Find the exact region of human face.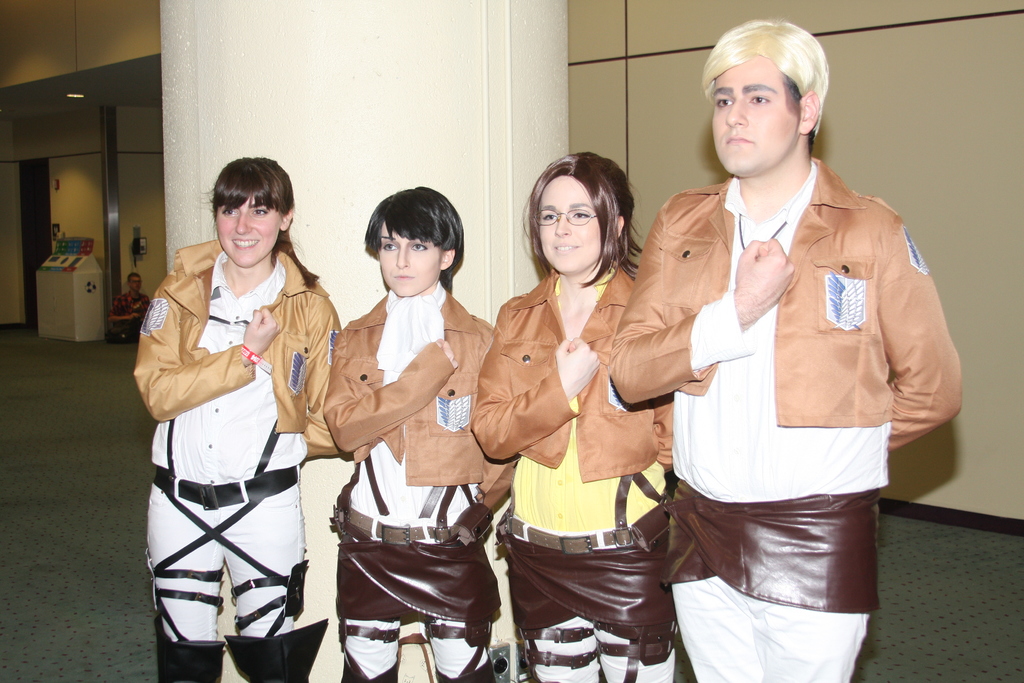
Exact region: [378, 223, 439, 293].
